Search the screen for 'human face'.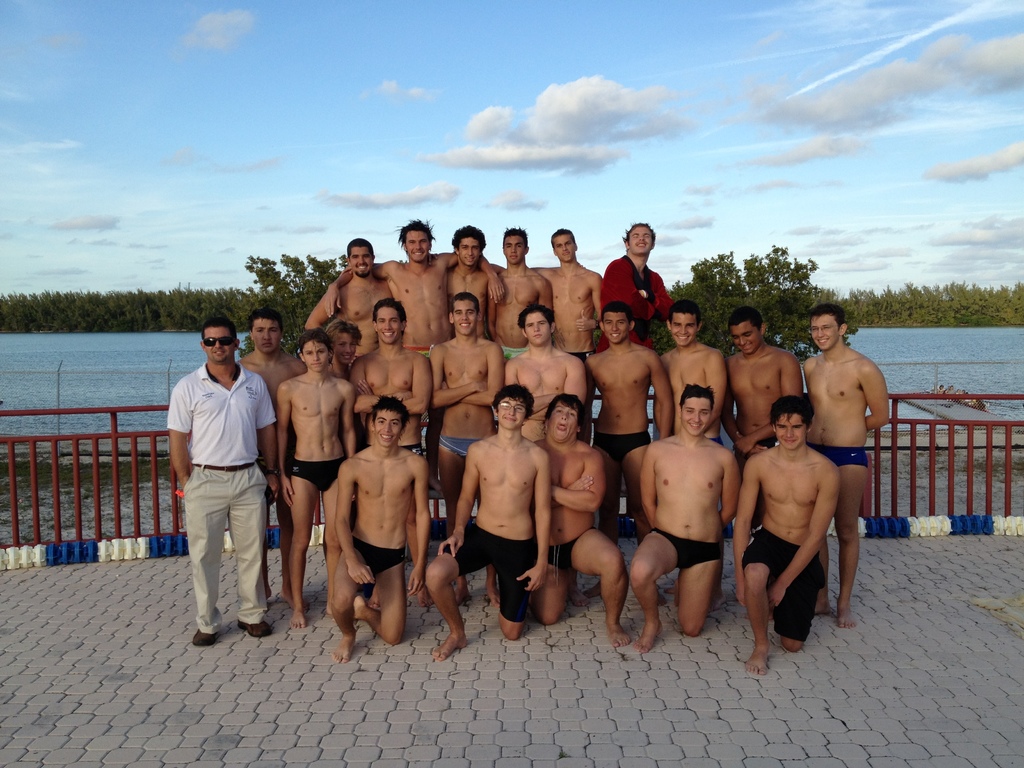
Found at 776 416 803 451.
